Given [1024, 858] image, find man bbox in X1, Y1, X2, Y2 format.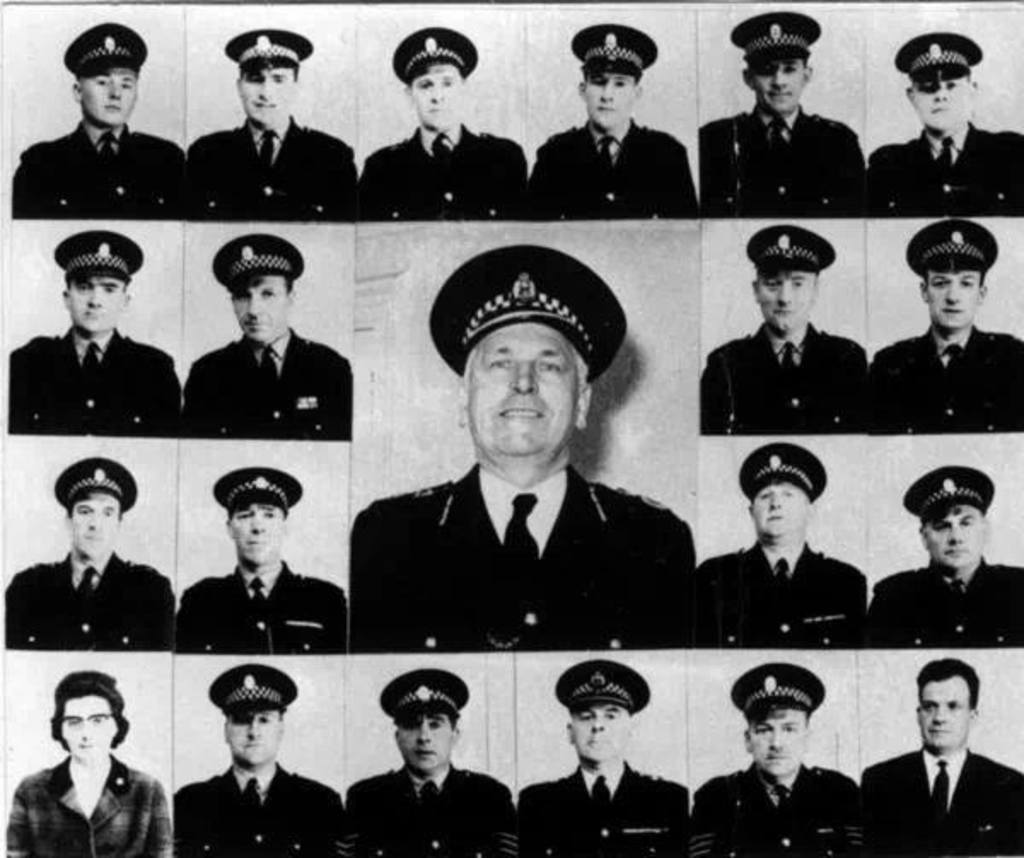
510, 660, 689, 856.
